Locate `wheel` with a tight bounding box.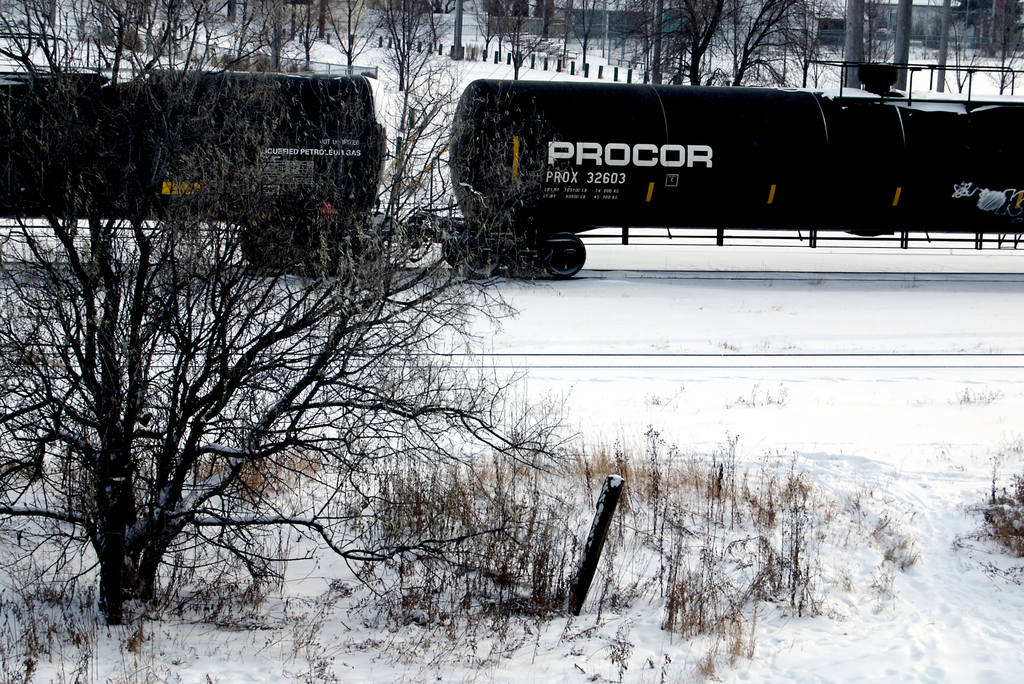
select_region(509, 244, 548, 281).
